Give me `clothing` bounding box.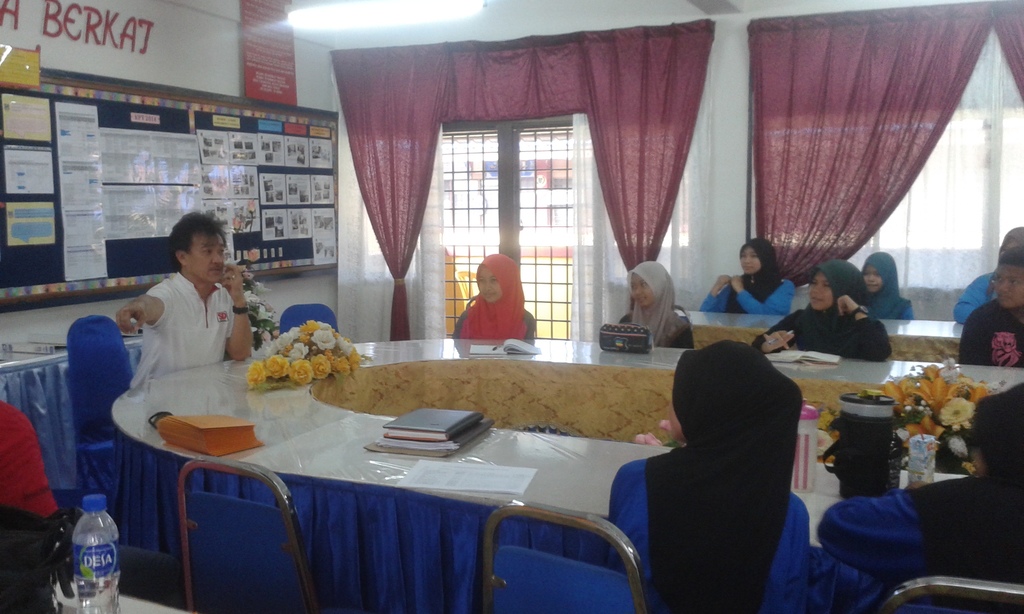
953, 224, 1023, 327.
